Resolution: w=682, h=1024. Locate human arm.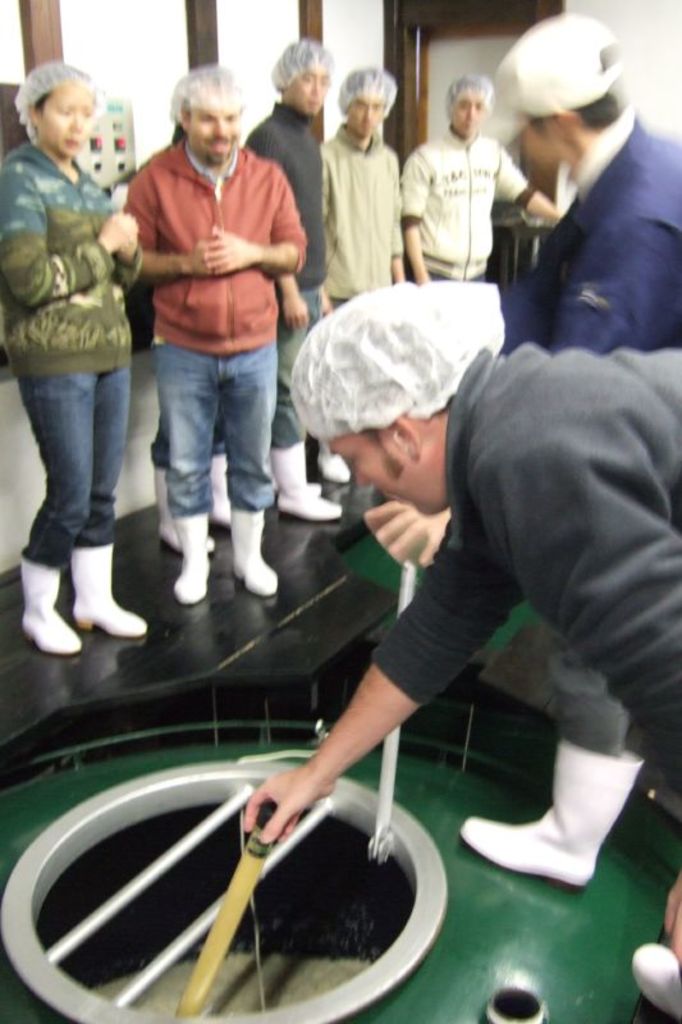
97, 182, 141, 279.
